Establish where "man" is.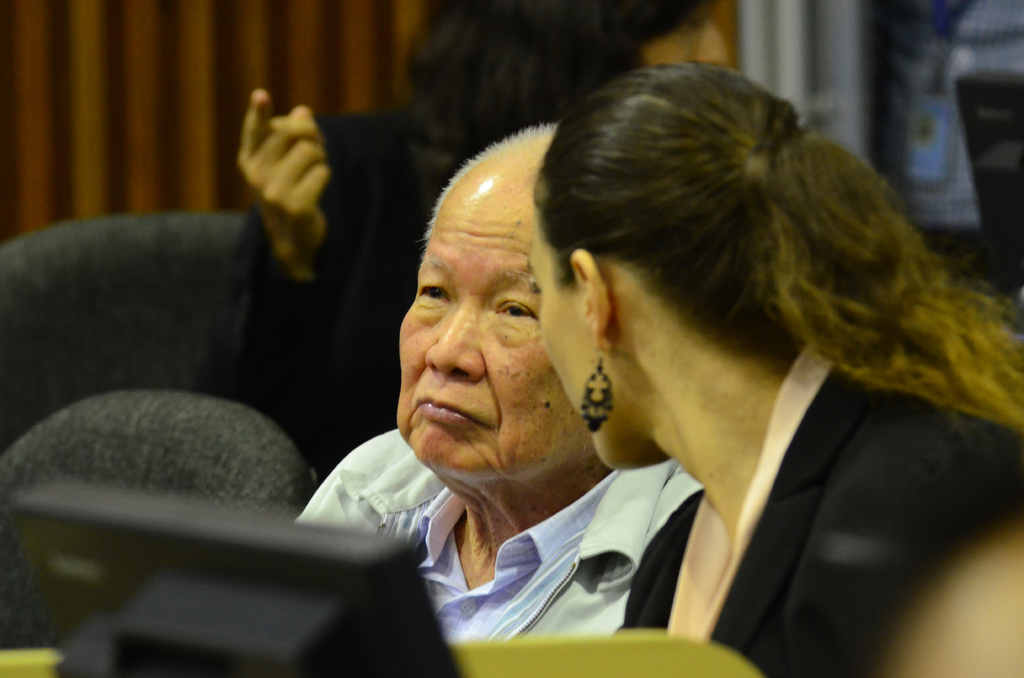
Established at 328,140,669,666.
